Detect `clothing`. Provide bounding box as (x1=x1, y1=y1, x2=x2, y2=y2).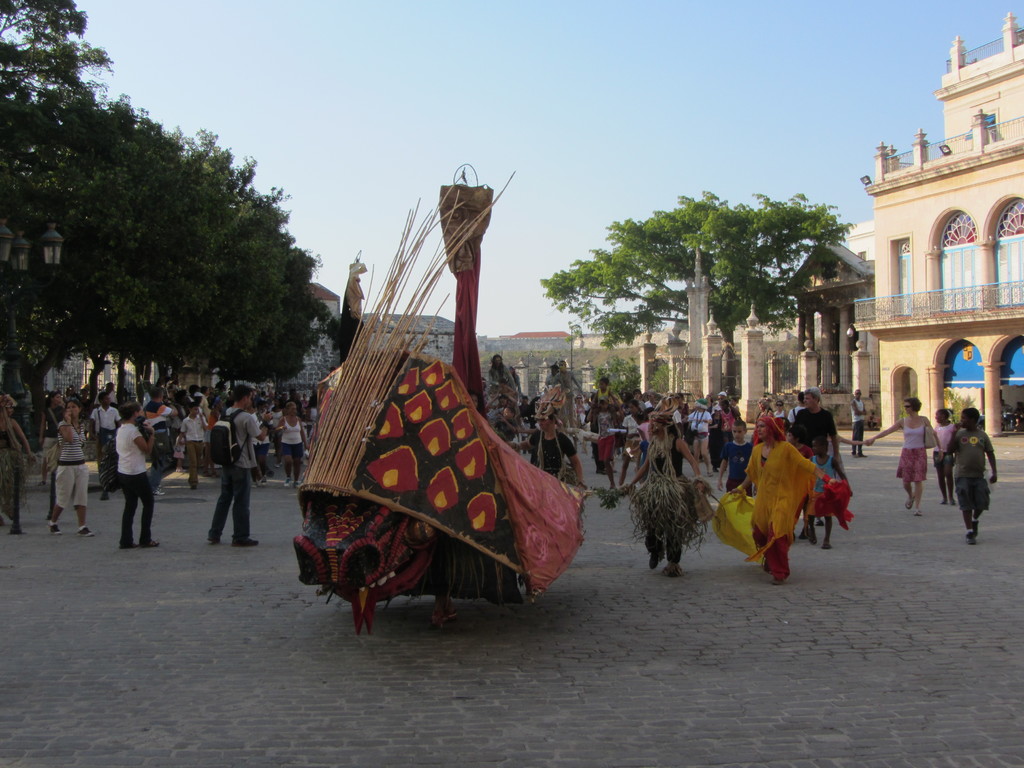
(x1=144, y1=400, x2=175, y2=492).
